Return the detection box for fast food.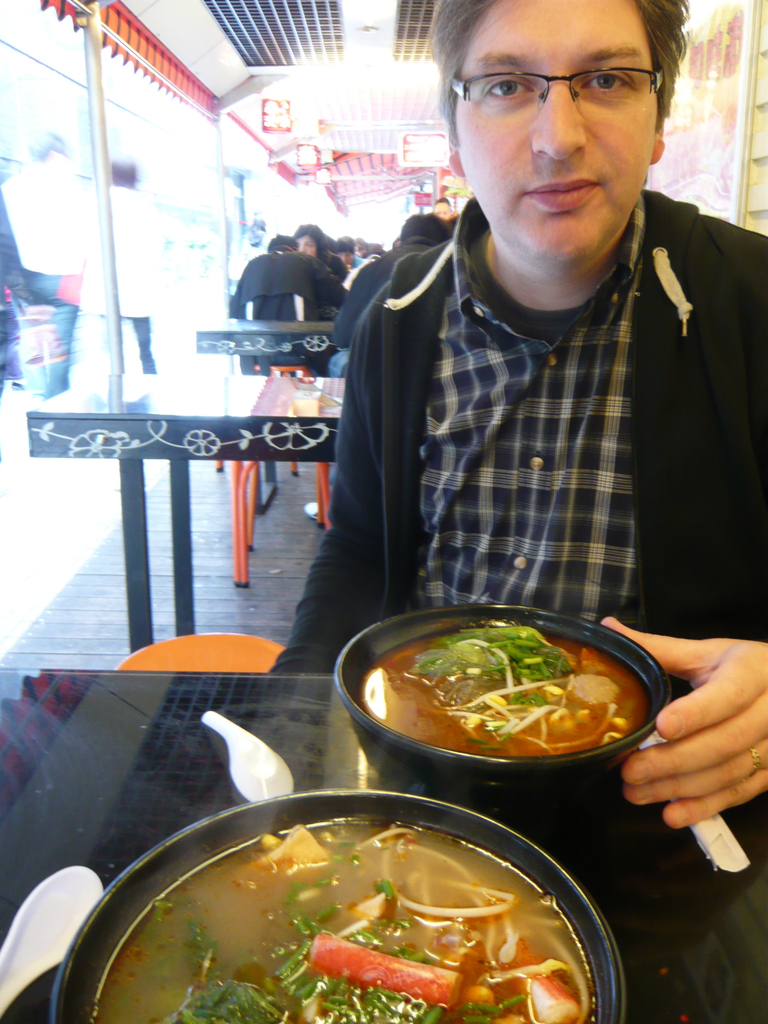
83,815,588,1023.
